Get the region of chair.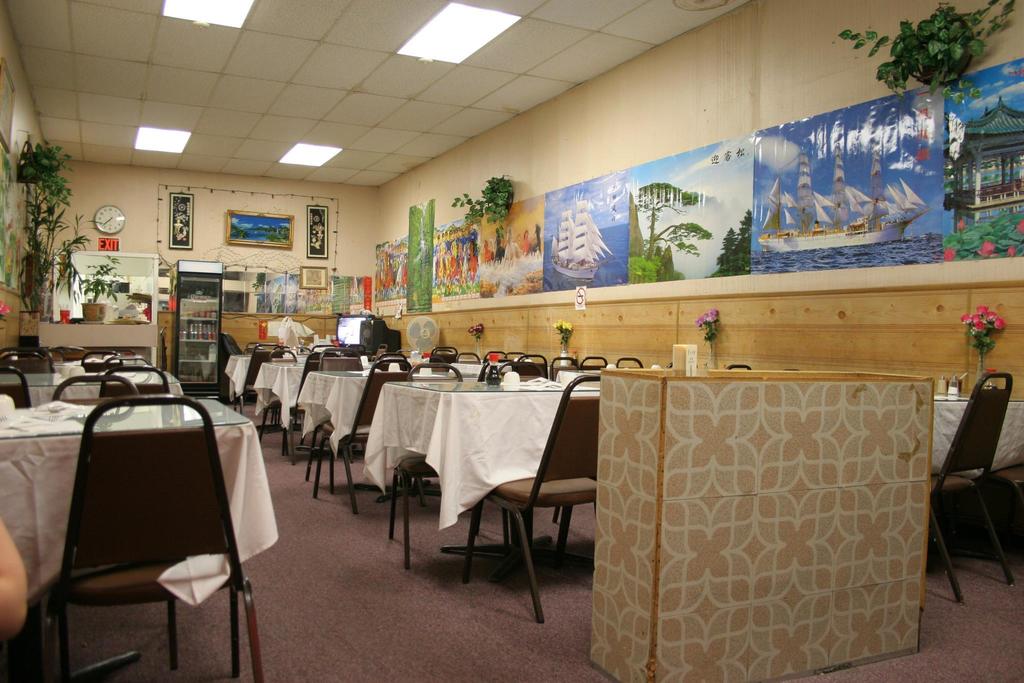
crop(584, 353, 607, 367).
